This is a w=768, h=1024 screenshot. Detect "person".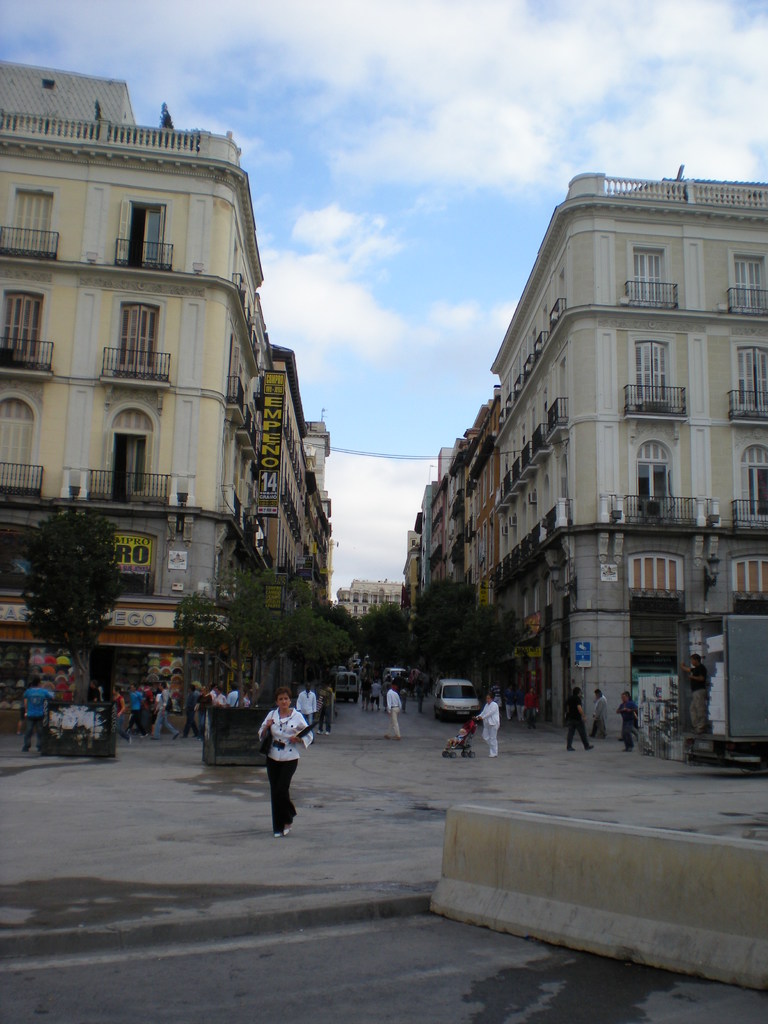
(x1=20, y1=674, x2=59, y2=751).
